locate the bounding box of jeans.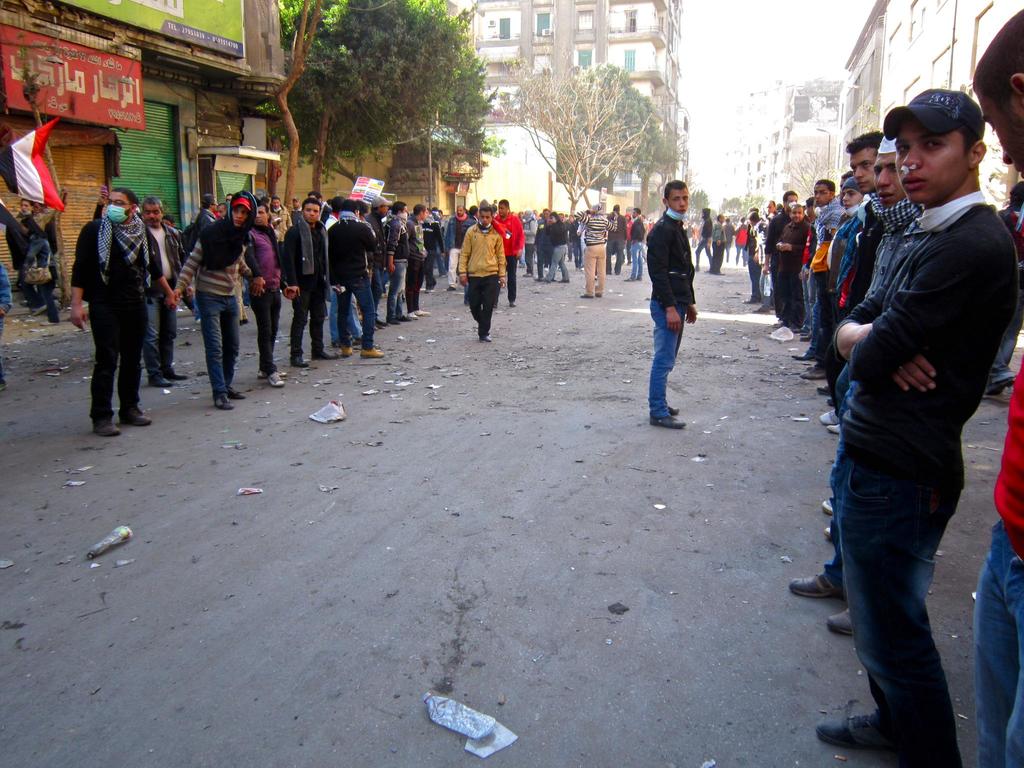
Bounding box: bbox=[390, 259, 405, 323].
